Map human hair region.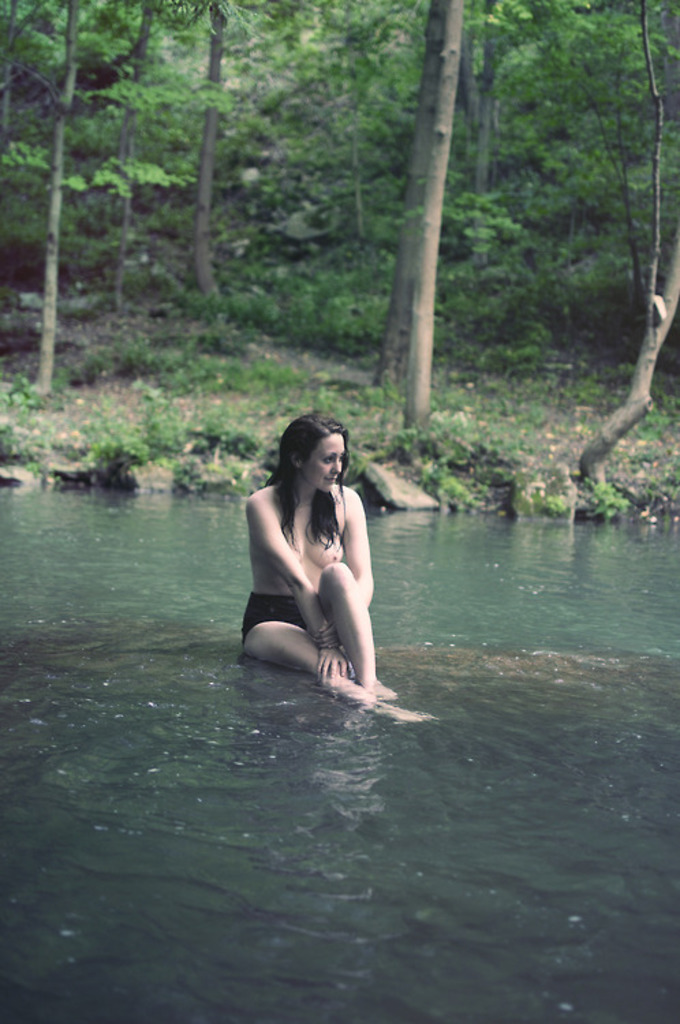
Mapped to <box>265,422,355,550</box>.
